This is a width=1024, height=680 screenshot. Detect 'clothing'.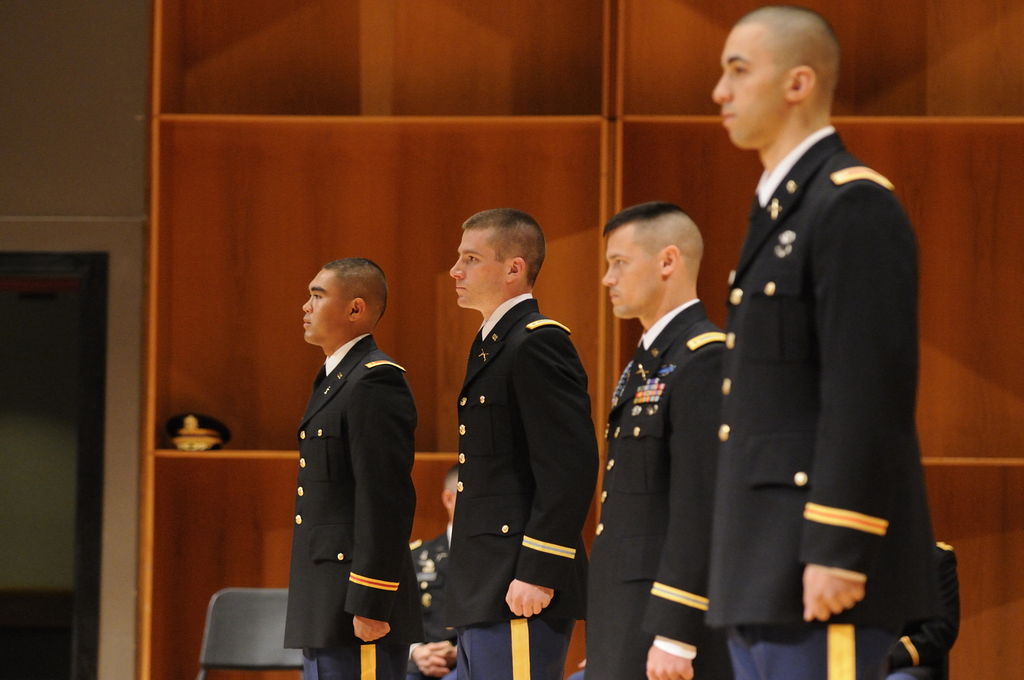
571/285/735/679.
